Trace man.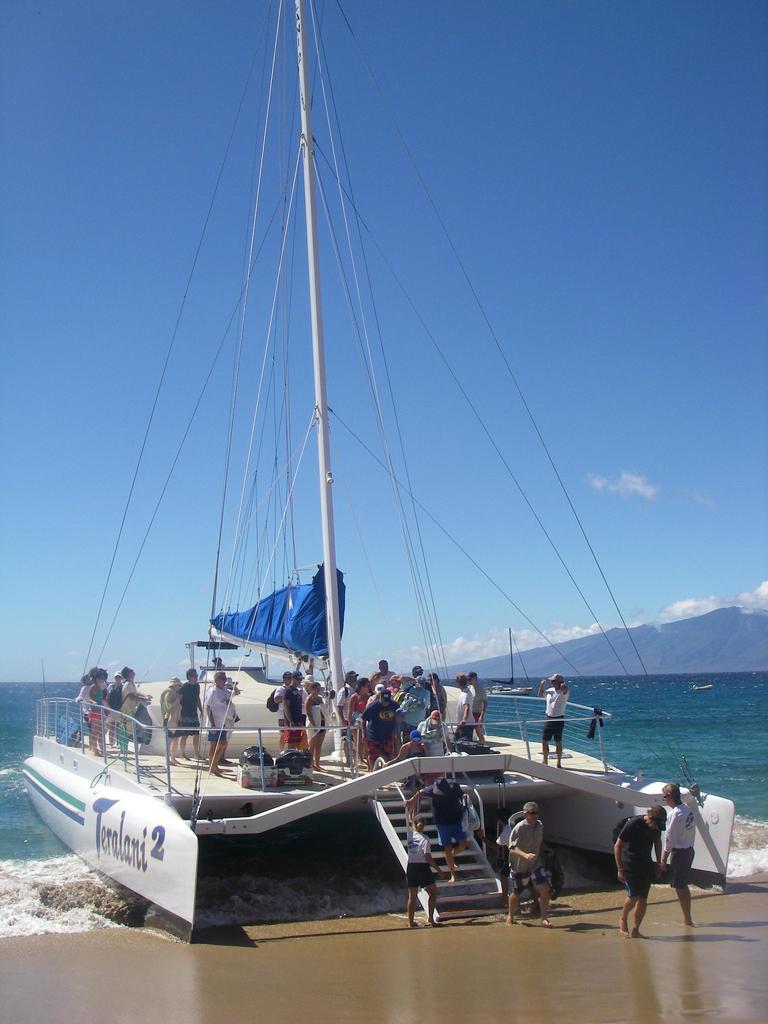
Traced to [115,662,154,758].
